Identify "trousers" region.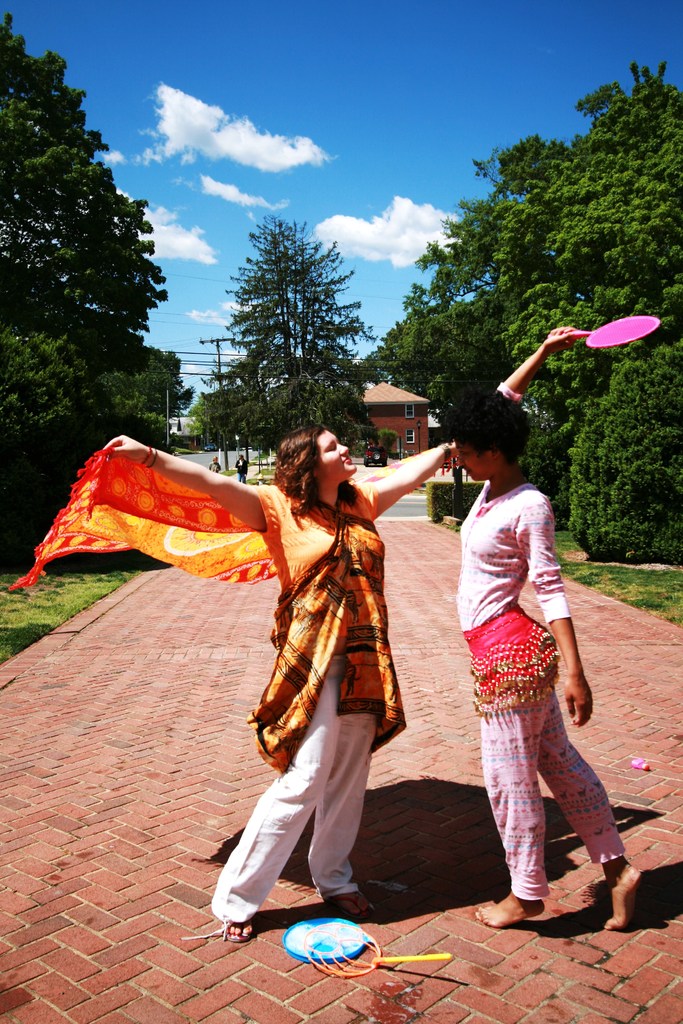
Region: 206,673,382,920.
